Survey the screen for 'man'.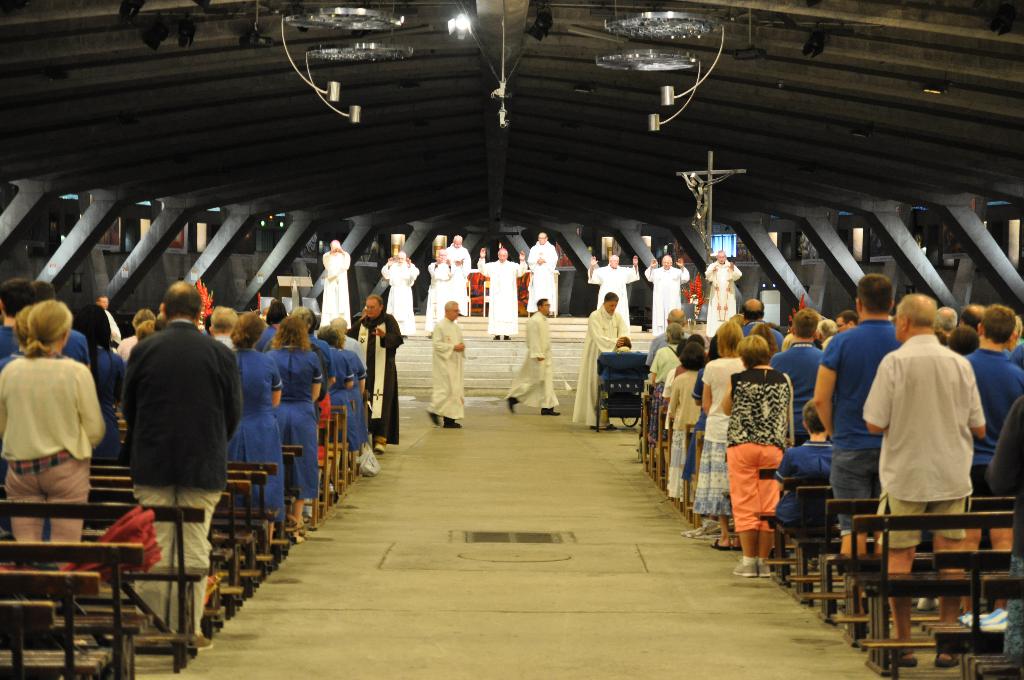
Survey found: 963, 304, 1023, 624.
